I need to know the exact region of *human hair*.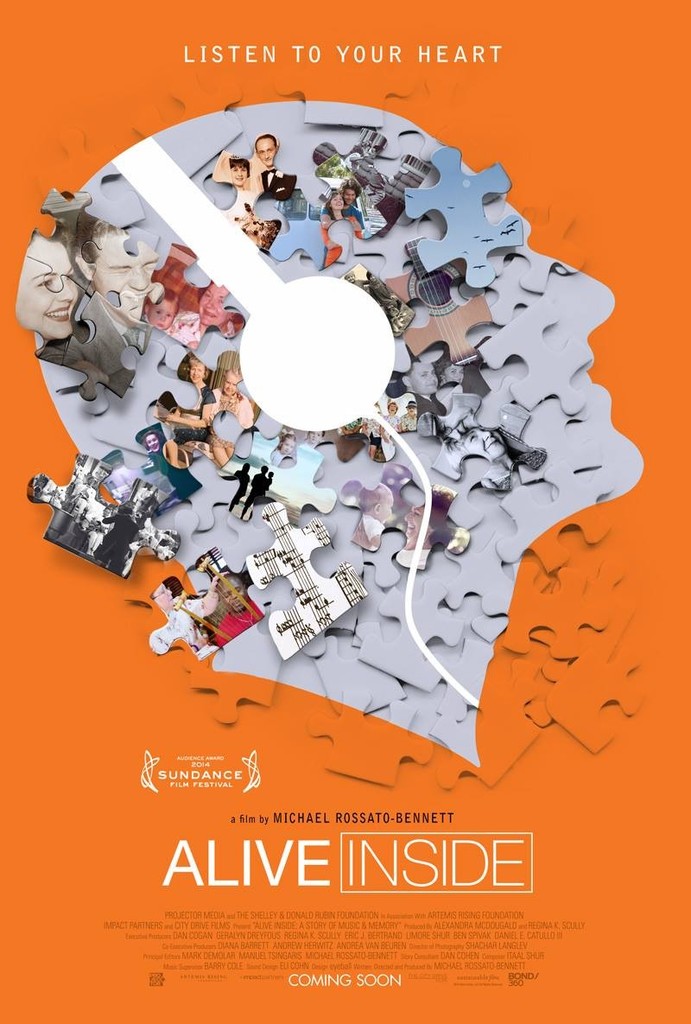
Region: 426:490:463:548.
